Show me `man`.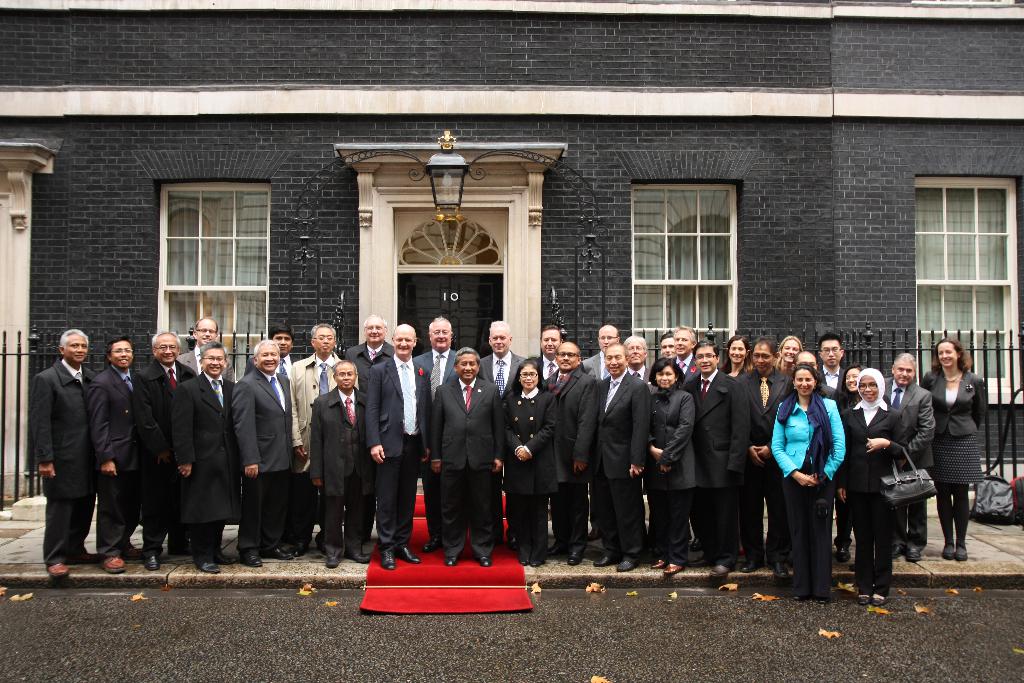
`man` is here: x1=818 y1=333 x2=851 y2=390.
